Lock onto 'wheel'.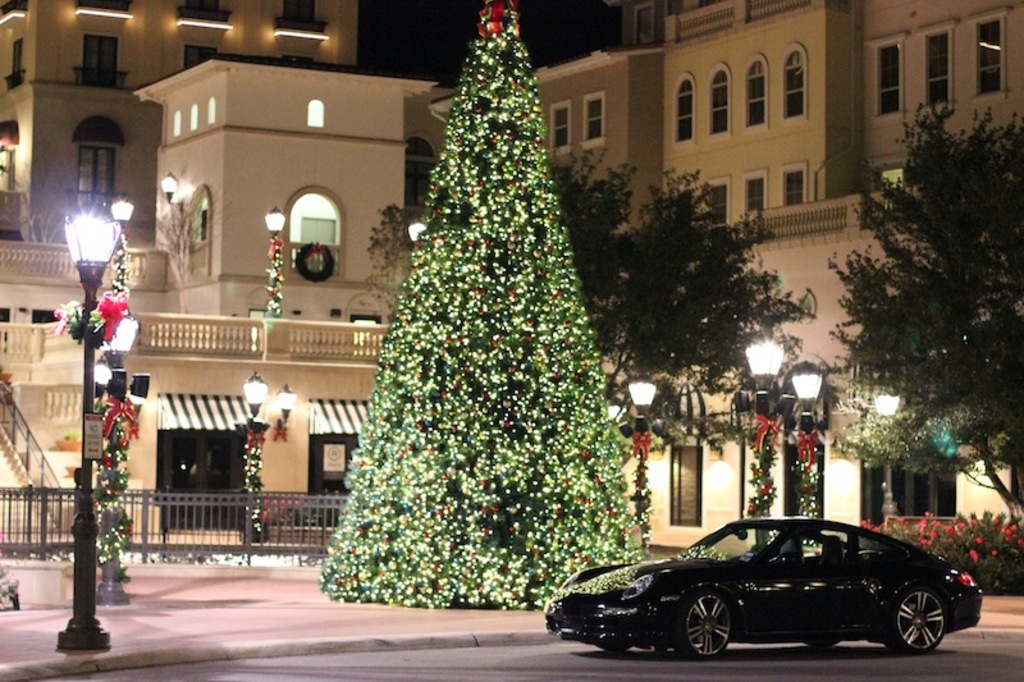
Locked: 893/583/964/663.
